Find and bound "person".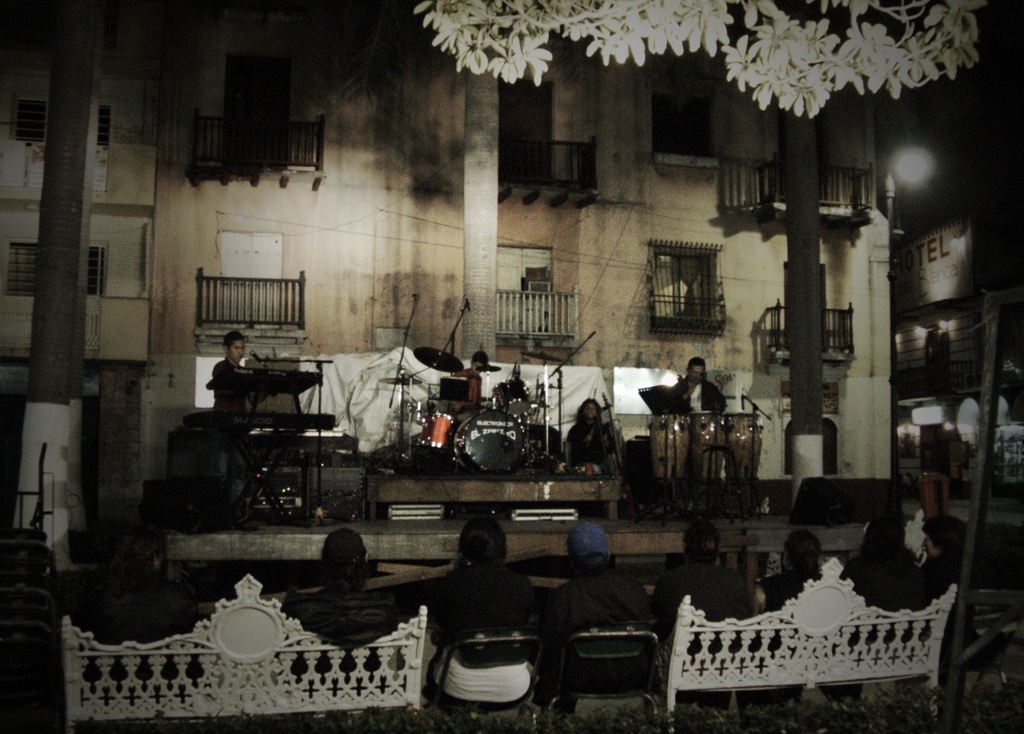
Bound: Rect(912, 511, 974, 693).
